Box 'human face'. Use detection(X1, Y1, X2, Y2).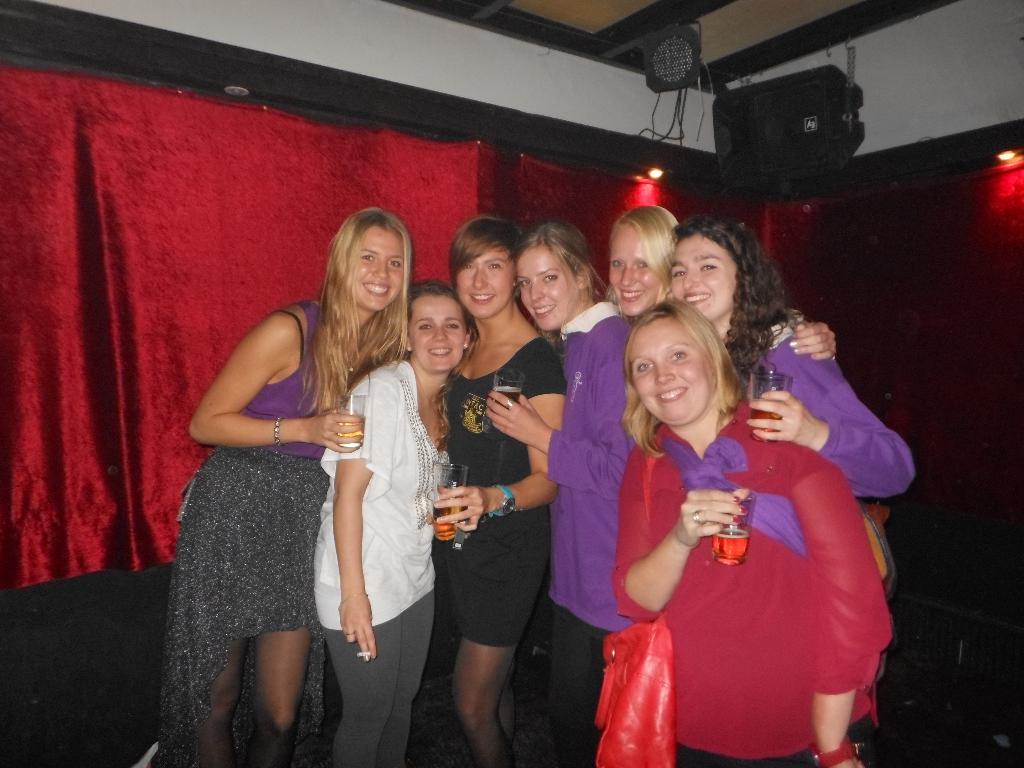
detection(351, 228, 403, 311).
